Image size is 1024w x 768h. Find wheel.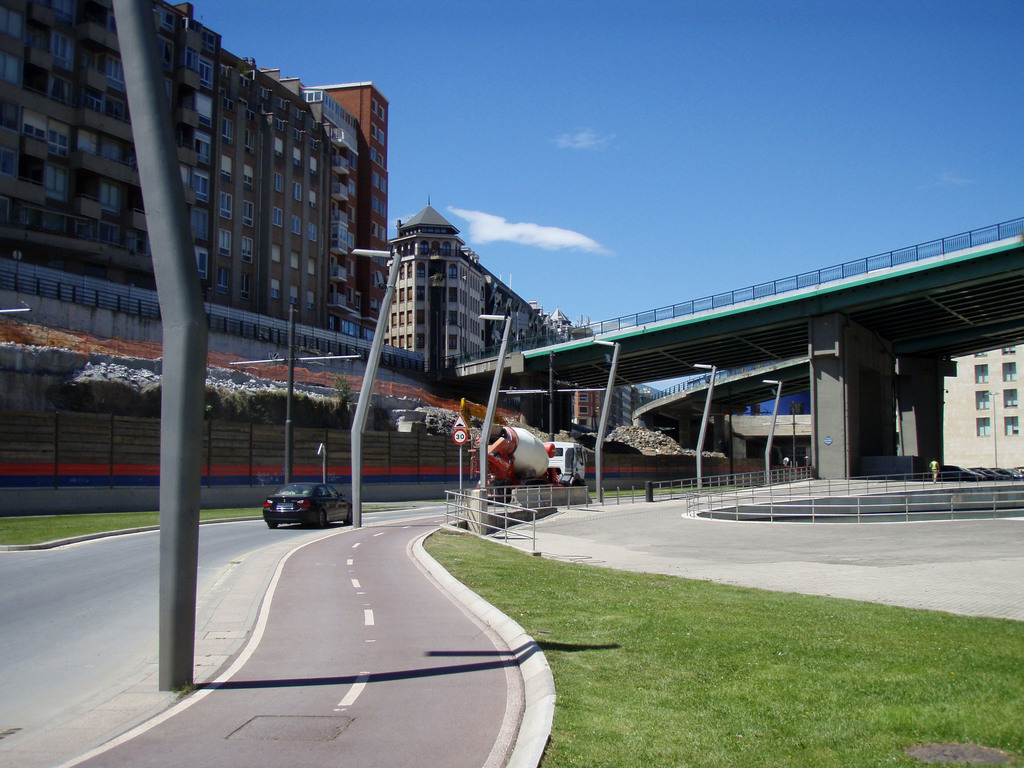
(267, 522, 280, 531).
